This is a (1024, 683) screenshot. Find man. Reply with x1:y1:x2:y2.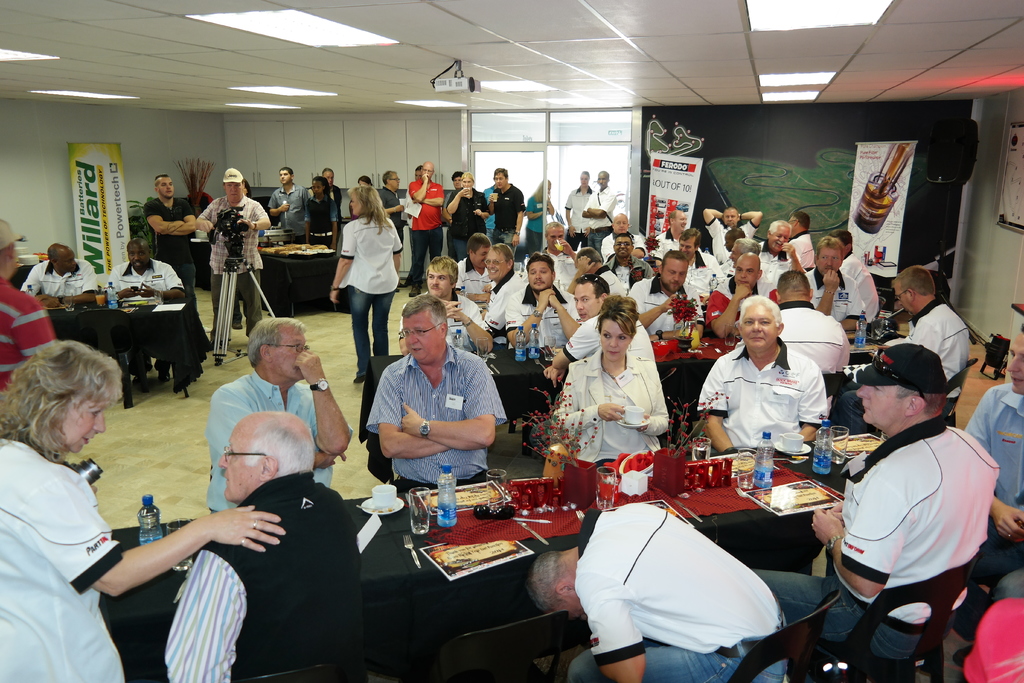
164:410:362:682.
